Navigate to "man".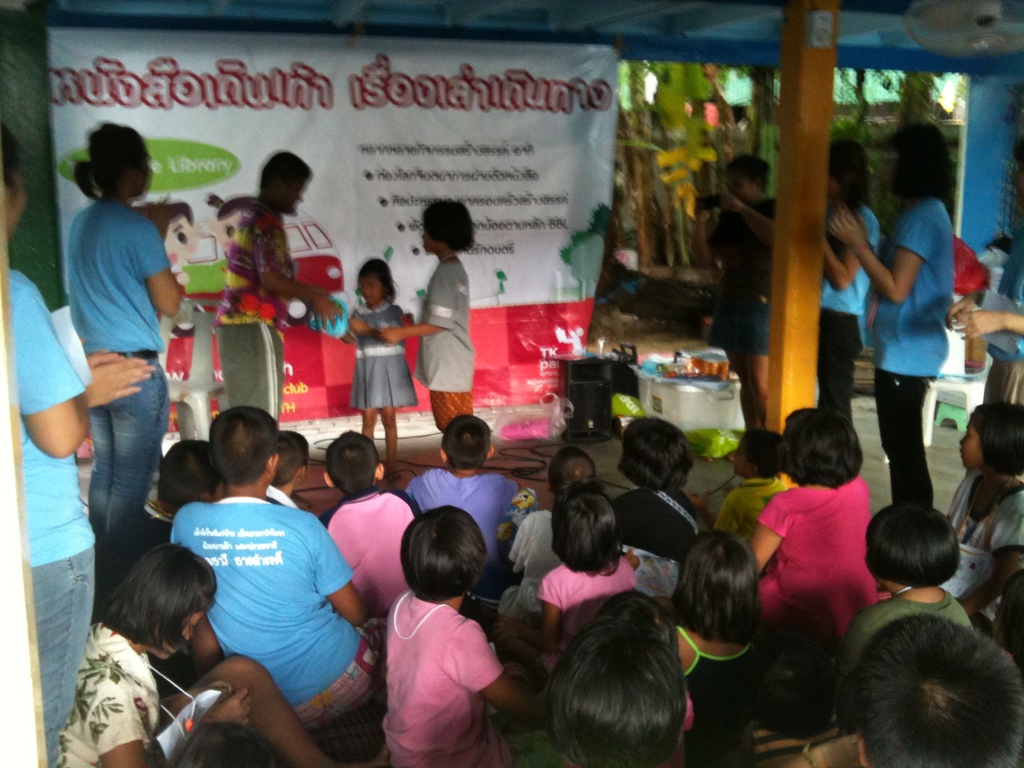
Navigation target: (x1=0, y1=125, x2=167, y2=767).
